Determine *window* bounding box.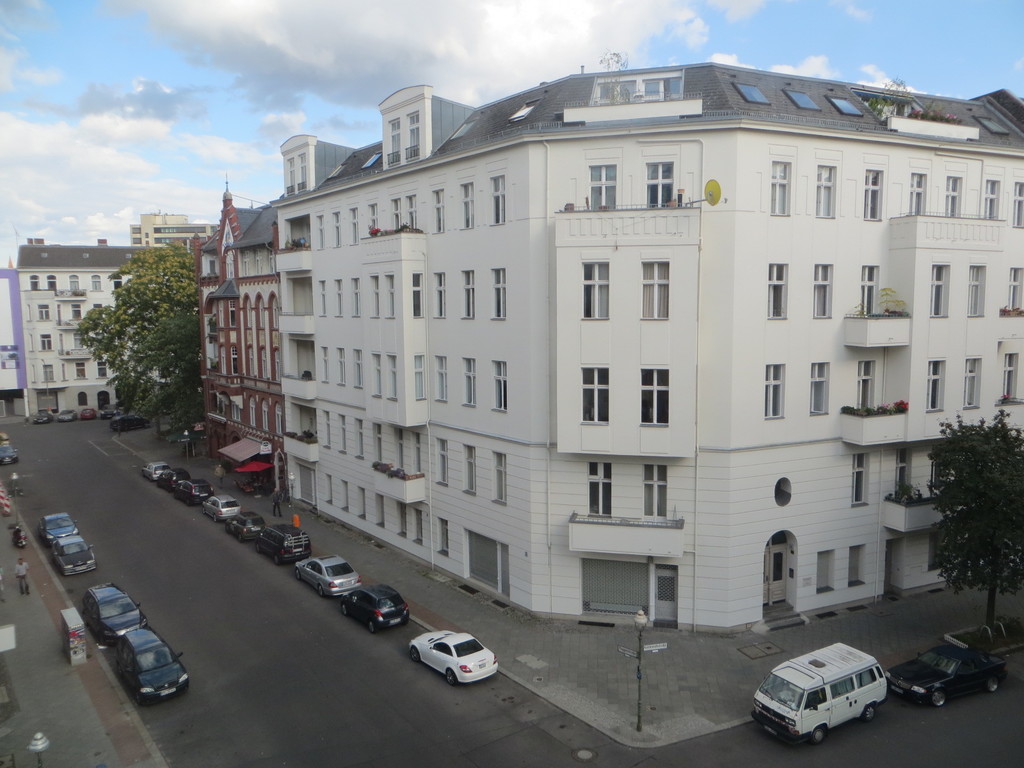
Determined: <region>451, 121, 477, 138</region>.
